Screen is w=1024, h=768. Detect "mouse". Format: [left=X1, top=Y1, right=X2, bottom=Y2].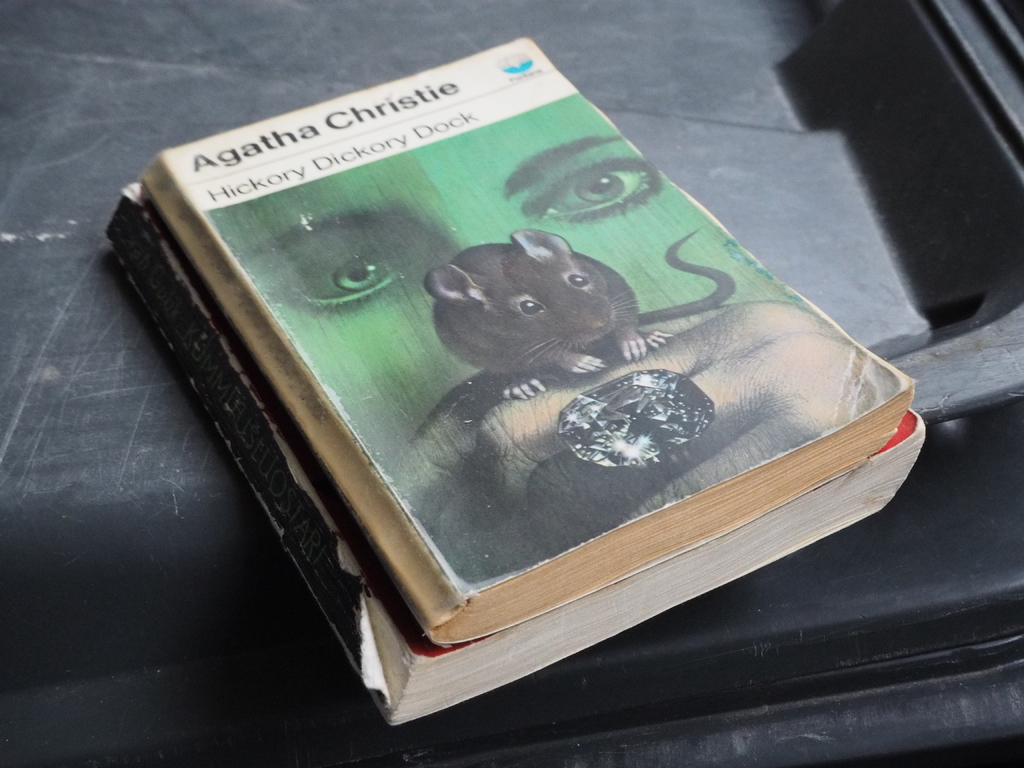
[left=423, top=230, right=733, bottom=398].
